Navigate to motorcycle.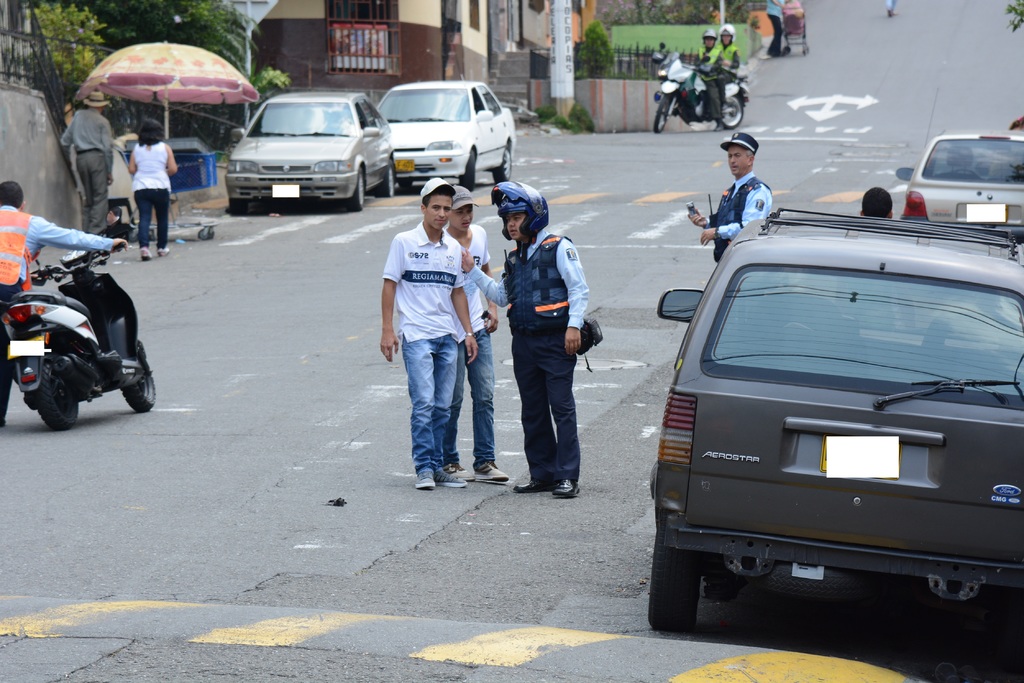
Navigation target: BBox(9, 222, 150, 428).
